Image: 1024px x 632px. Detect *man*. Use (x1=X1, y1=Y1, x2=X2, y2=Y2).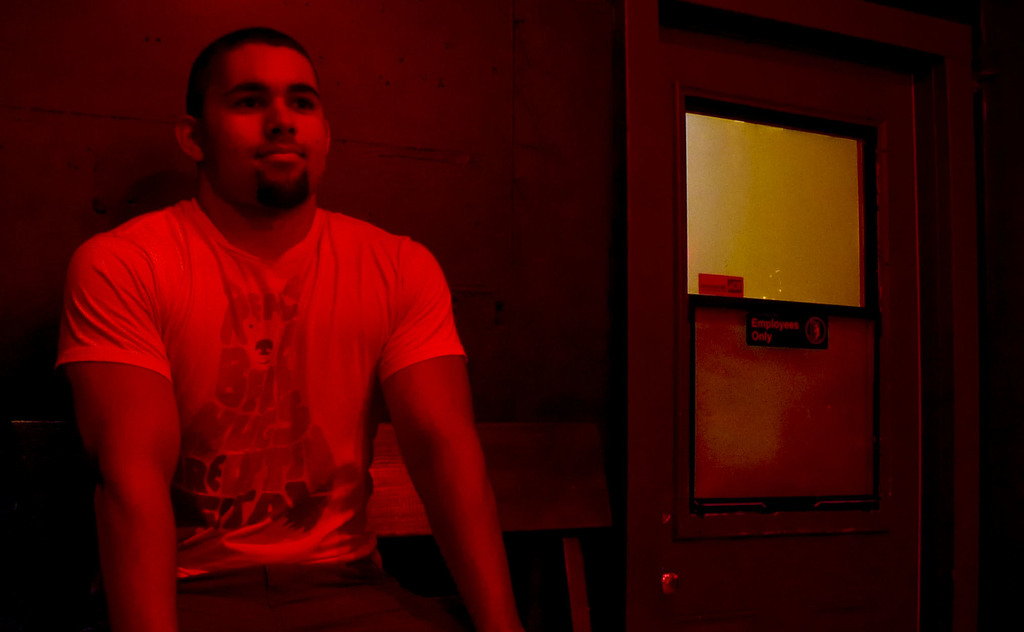
(x1=50, y1=34, x2=527, y2=631).
